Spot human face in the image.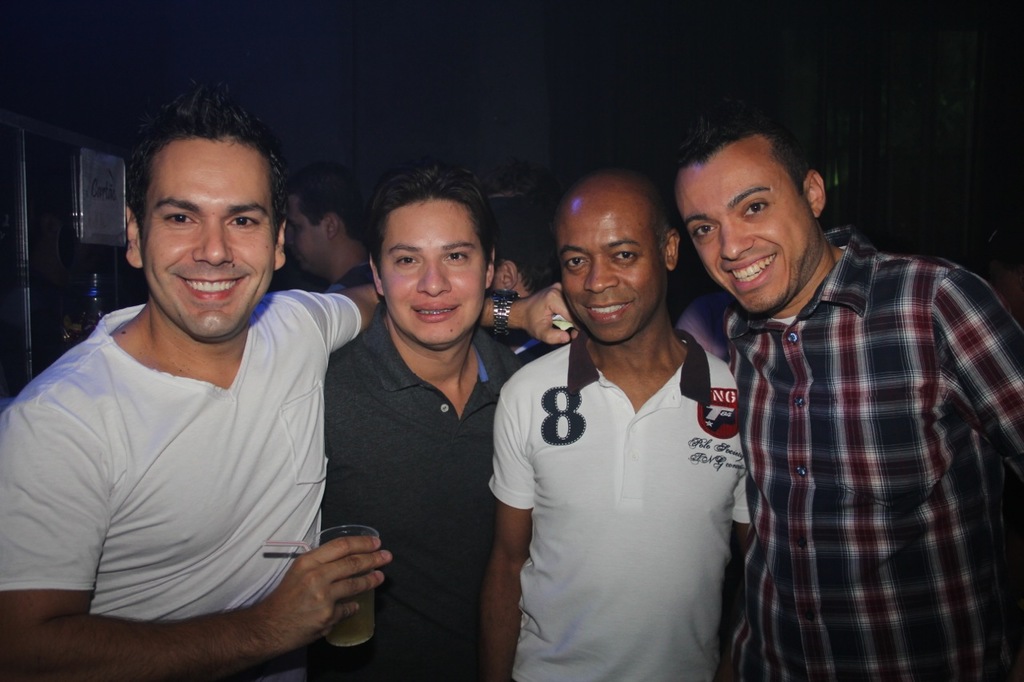
human face found at crop(380, 204, 486, 346).
